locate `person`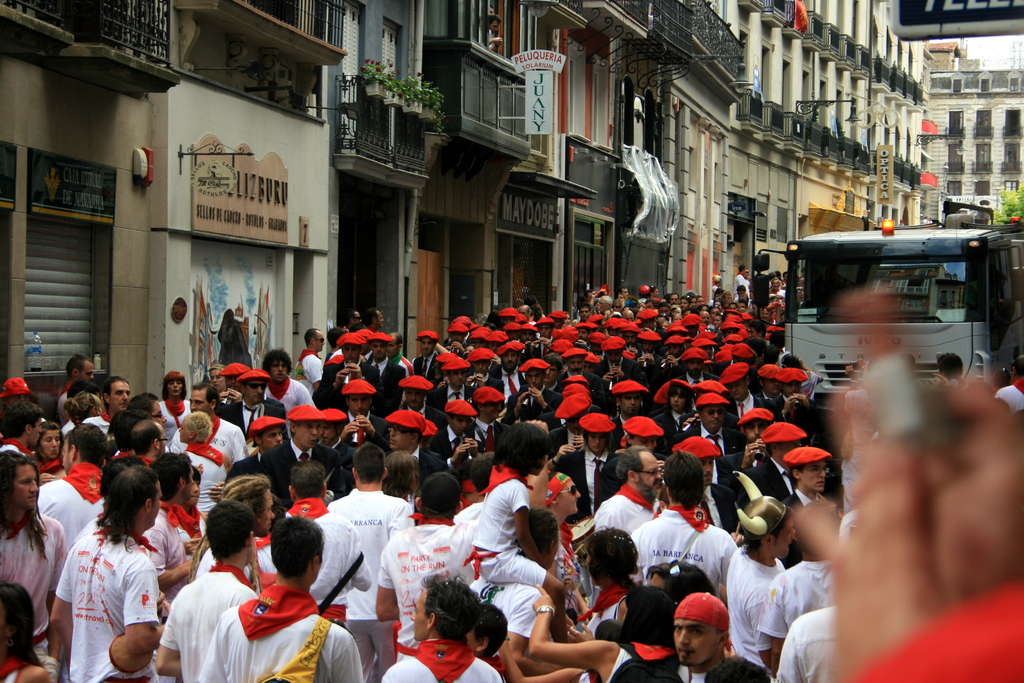
select_region(112, 409, 151, 459)
